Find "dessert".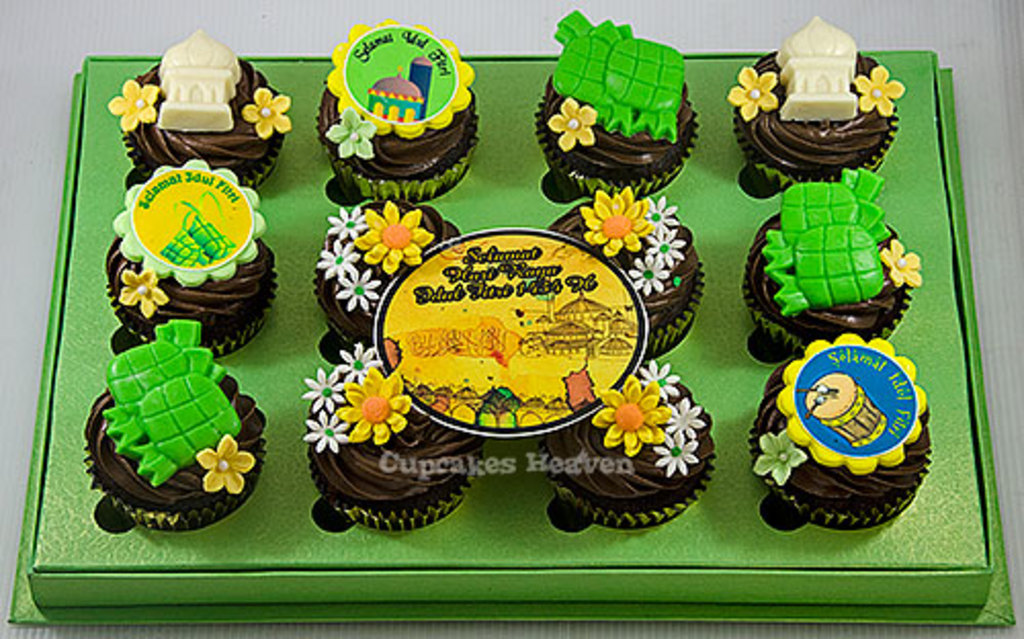
[left=739, top=43, right=903, bottom=201].
